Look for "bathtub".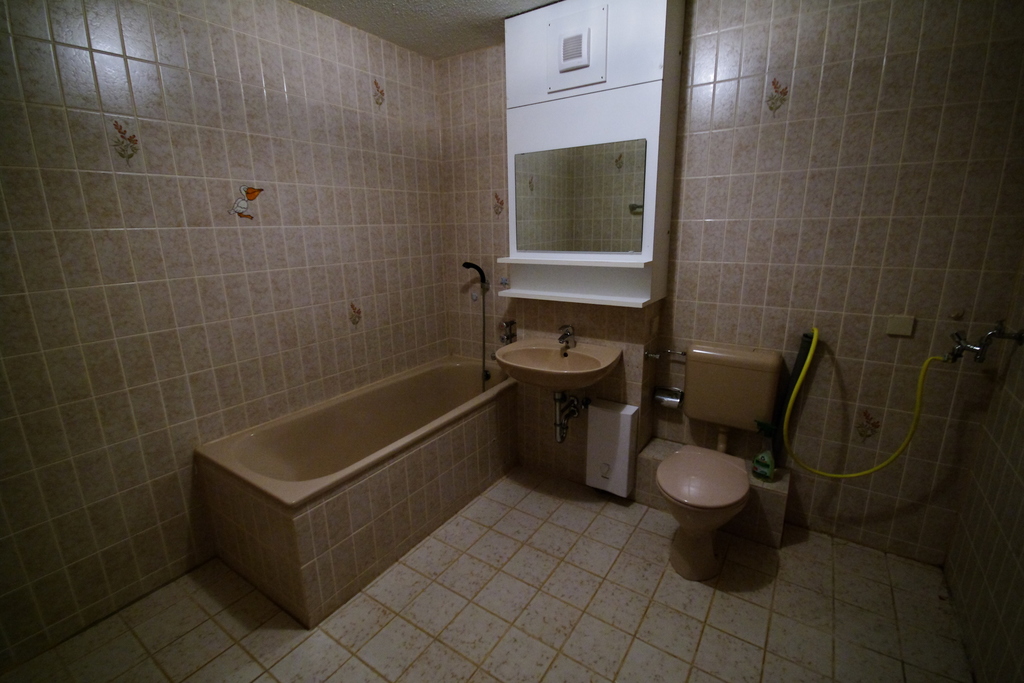
Found: bbox=[191, 351, 524, 515].
